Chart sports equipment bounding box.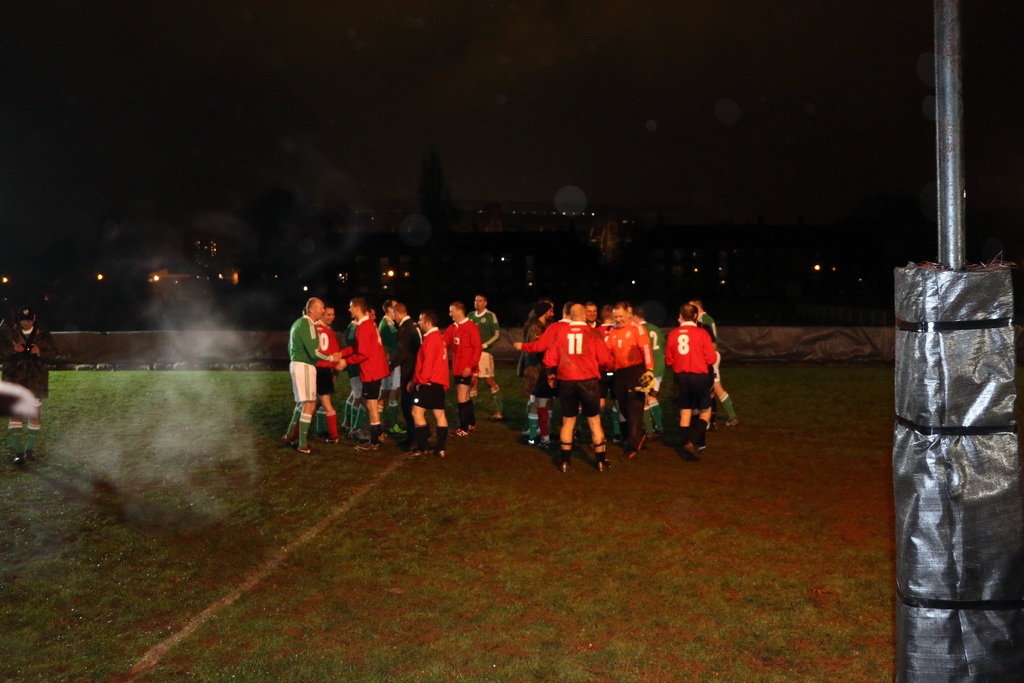
Charted: BBox(354, 438, 379, 450).
